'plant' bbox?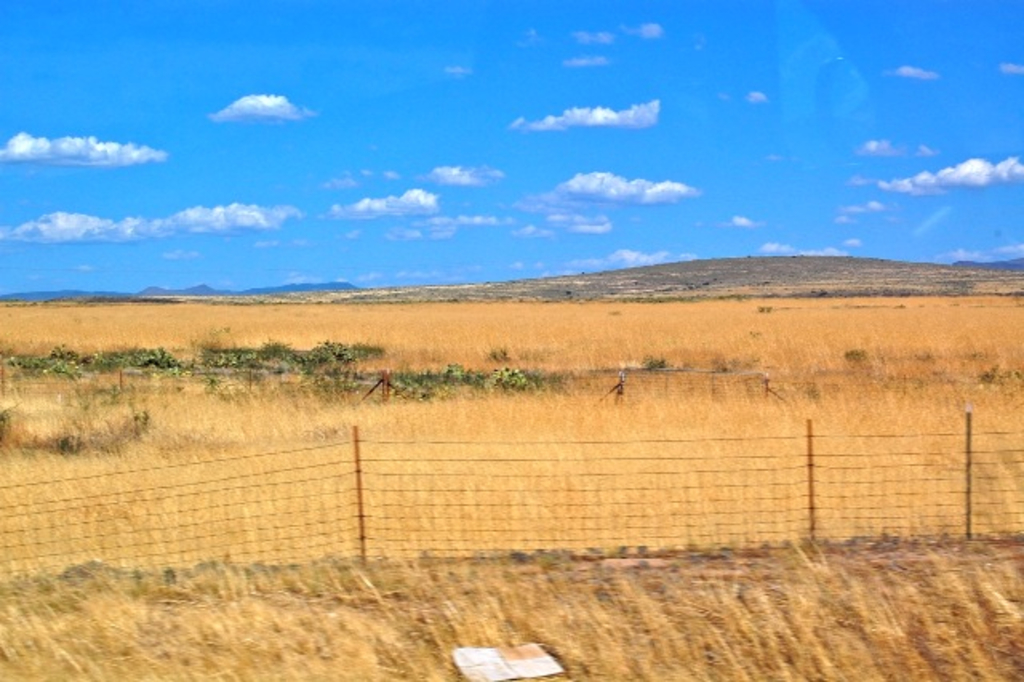
642/354/669/376
